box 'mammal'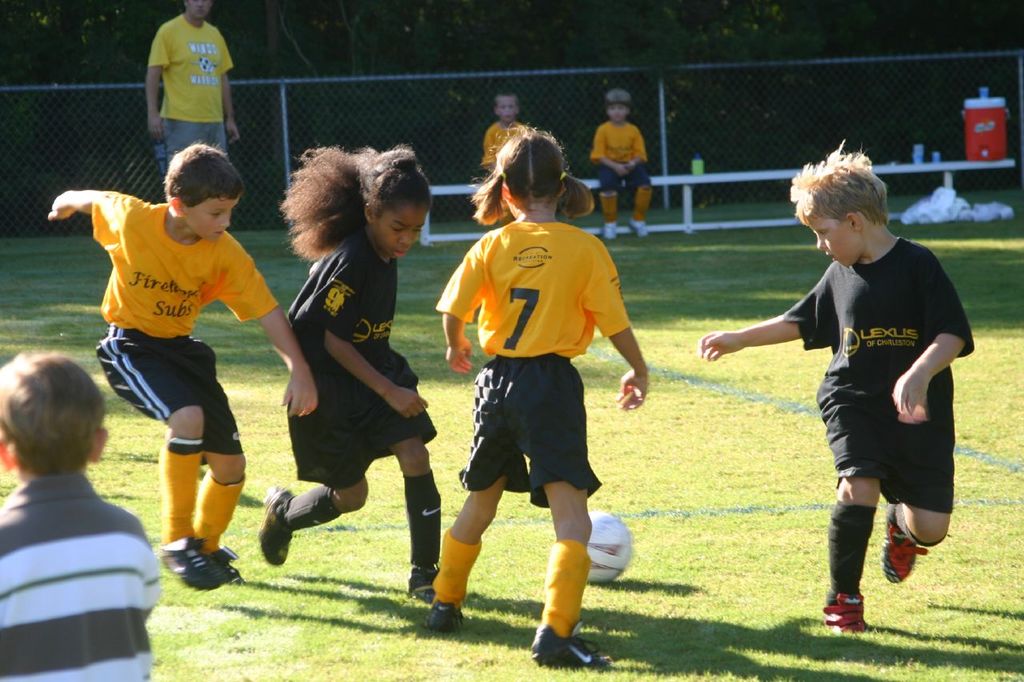
486 93 526 180
